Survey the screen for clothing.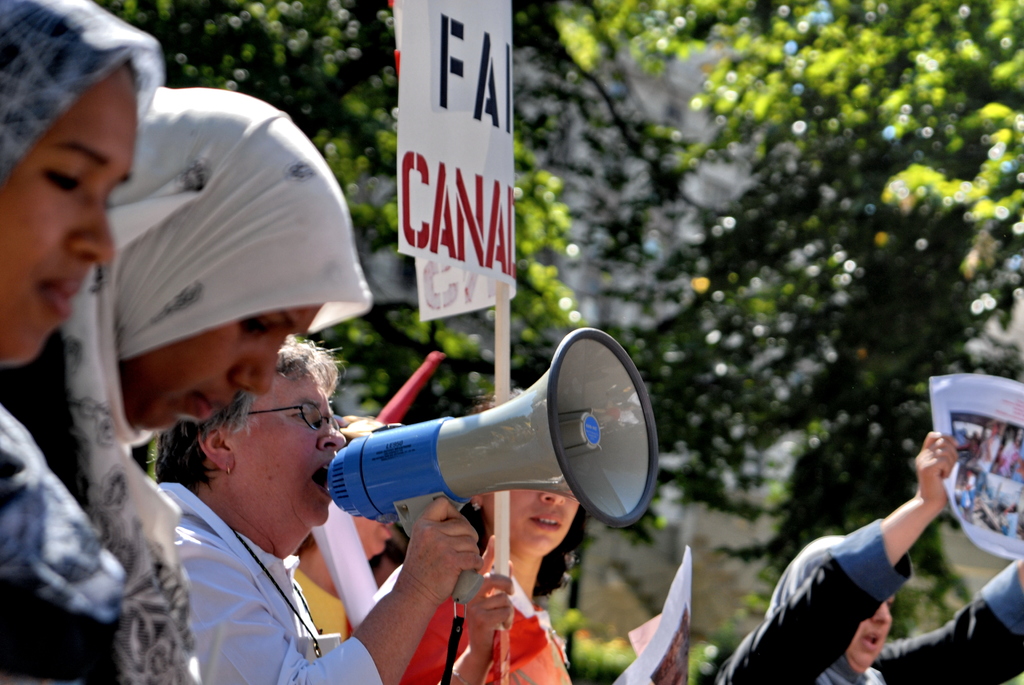
Survey found: (385, 537, 588, 684).
